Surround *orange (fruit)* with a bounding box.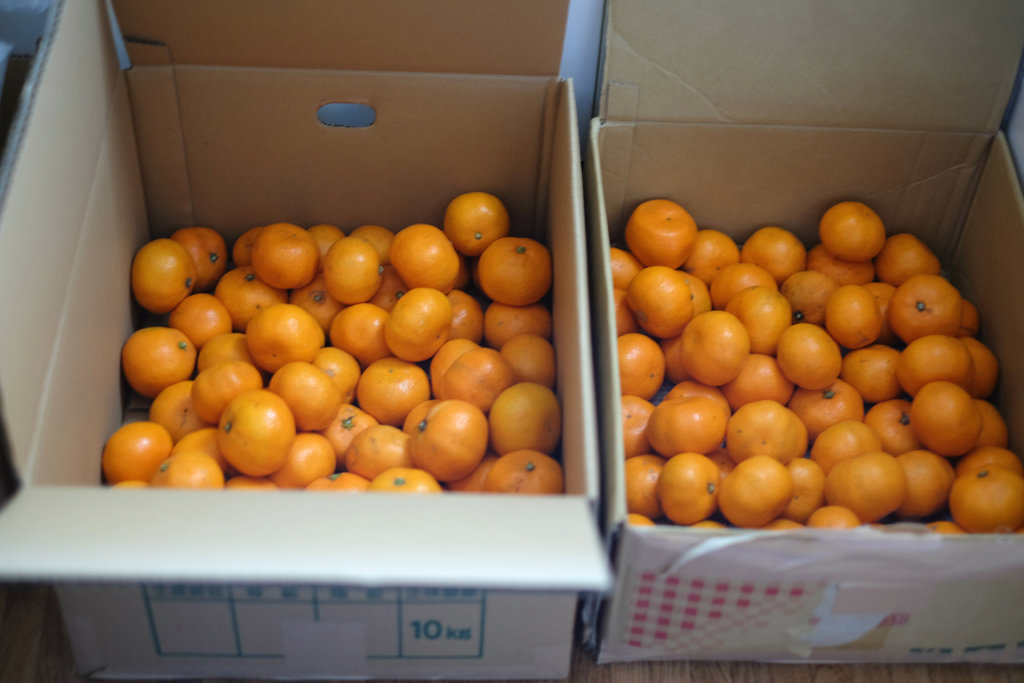
{"left": 388, "top": 293, "right": 439, "bottom": 360}.
